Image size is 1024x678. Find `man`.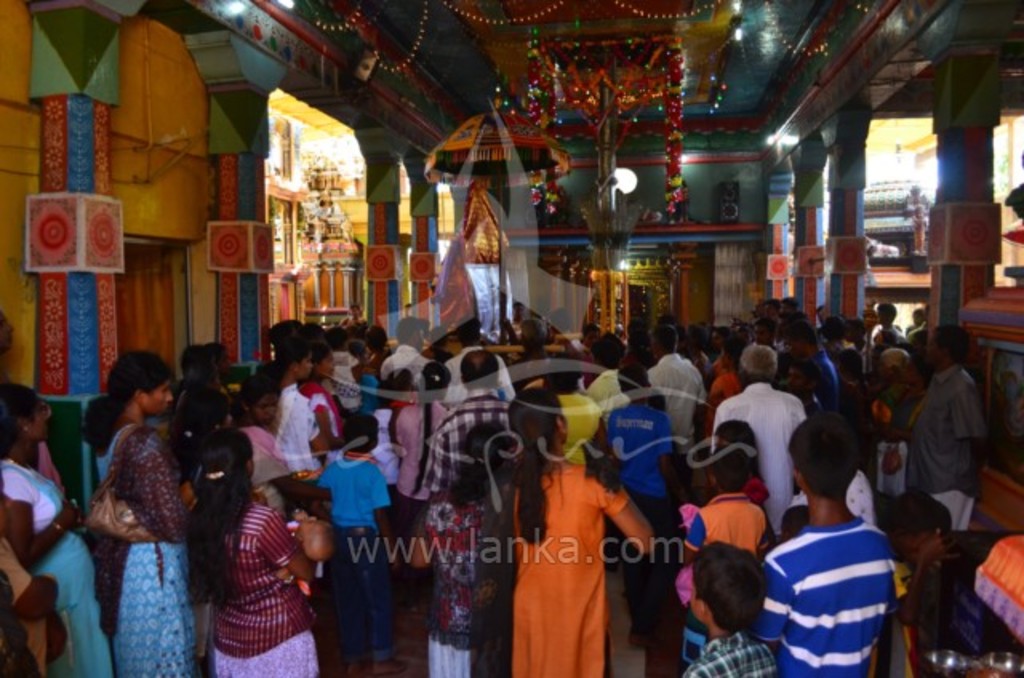
left=720, top=357, right=827, bottom=499.
